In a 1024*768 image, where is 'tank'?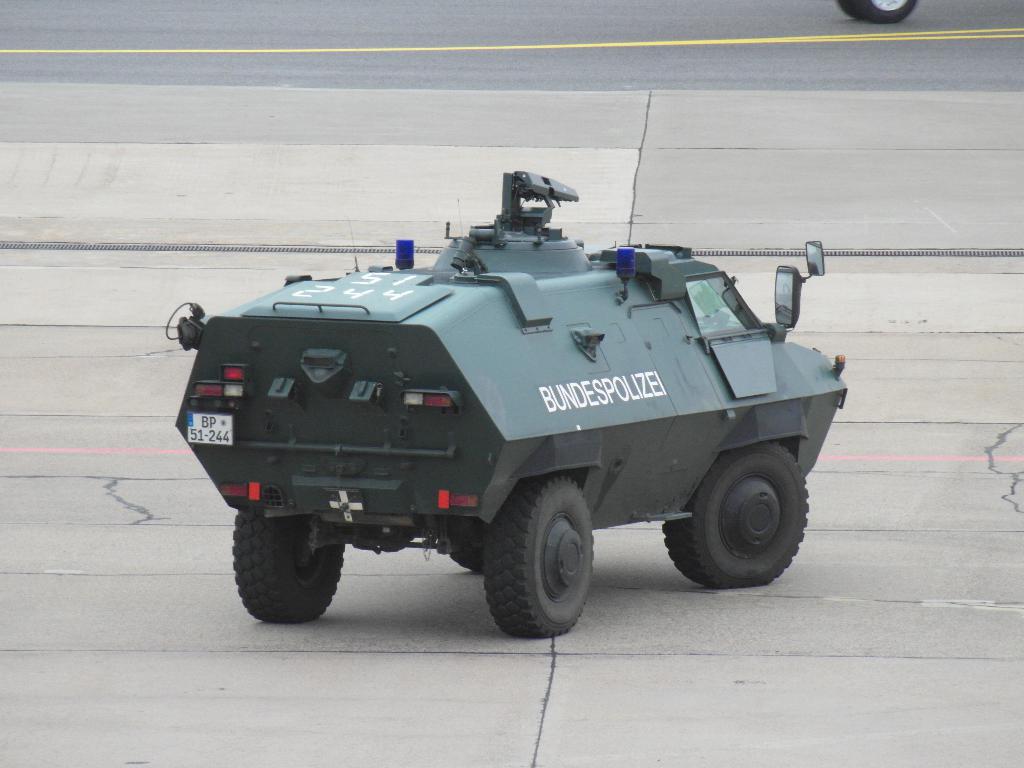
[165,168,850,639].
